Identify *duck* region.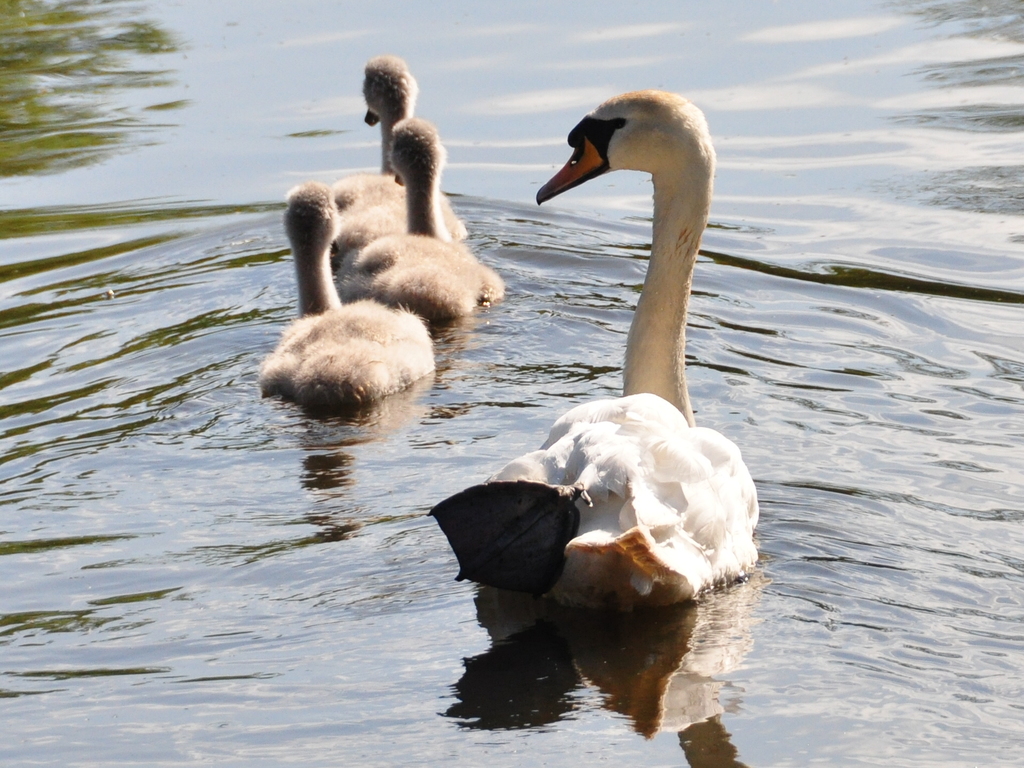
Region: (left=264, top=215, right=431, bottom=412).
